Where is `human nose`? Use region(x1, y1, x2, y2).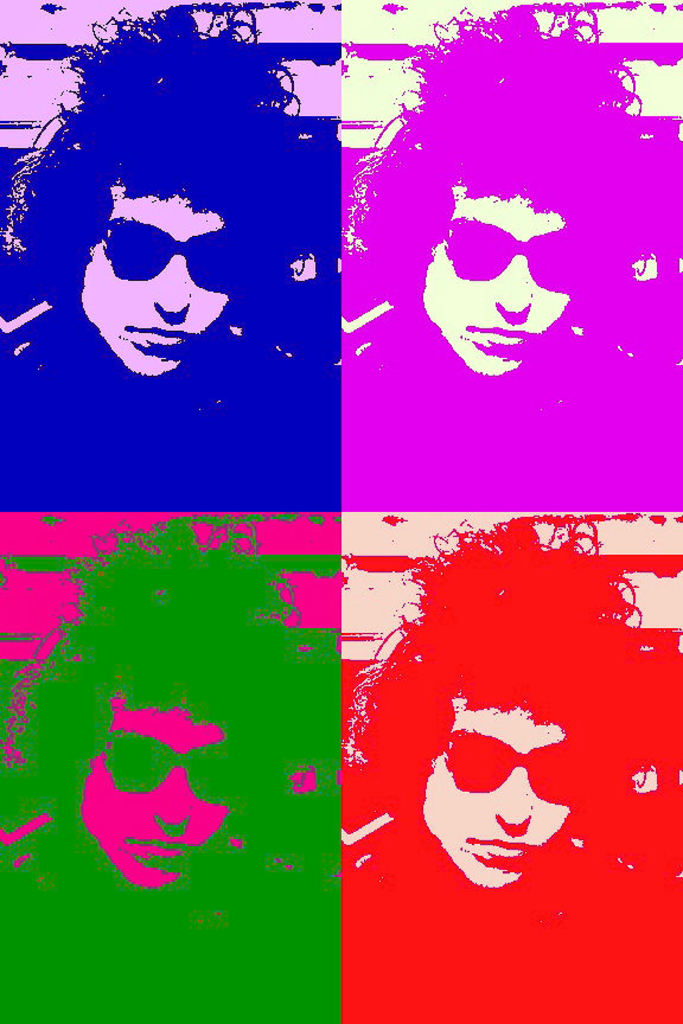
region(496, 768, 531, 832).
